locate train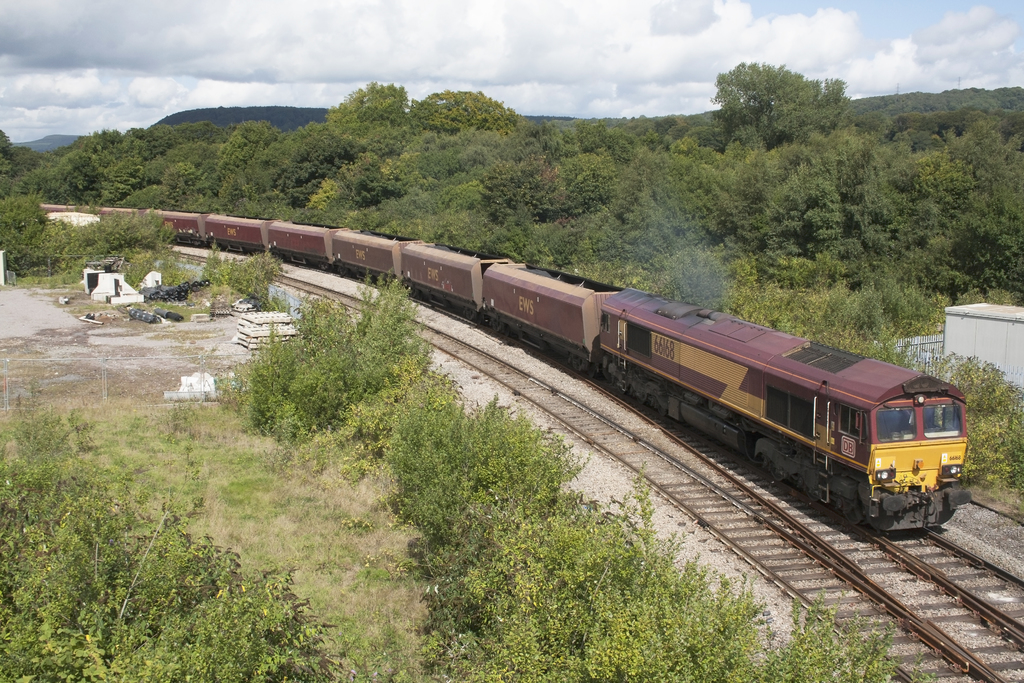
<bbox>42, 199, 977, 533</bbox>
